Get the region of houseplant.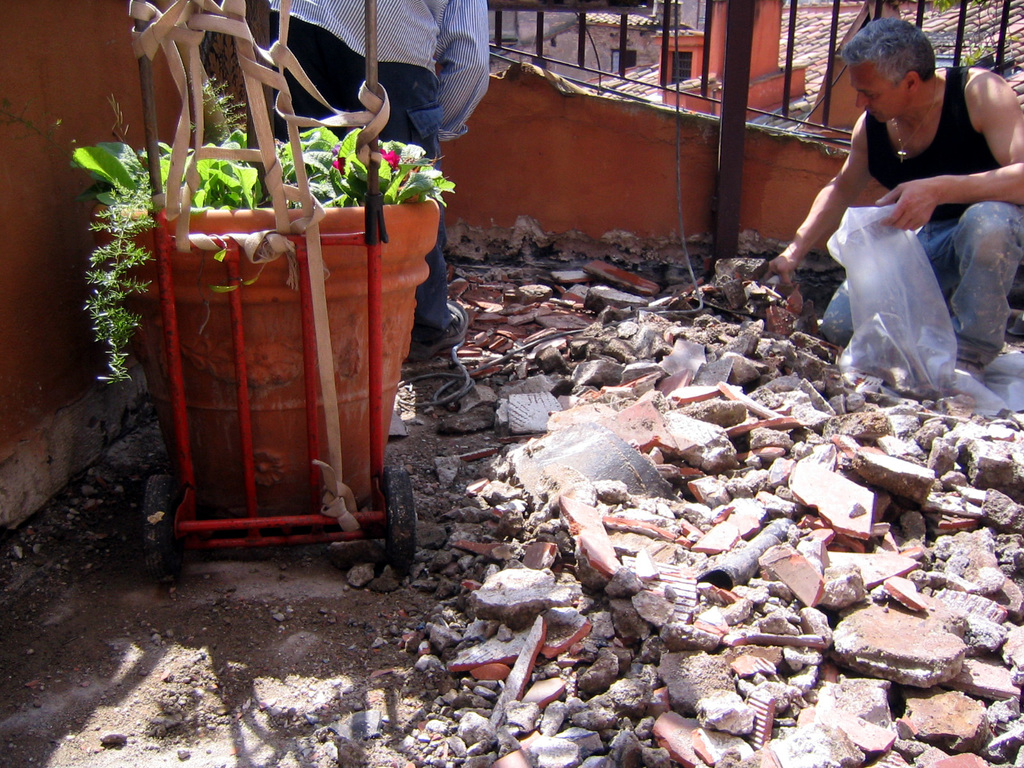
(72,68,458,539).
